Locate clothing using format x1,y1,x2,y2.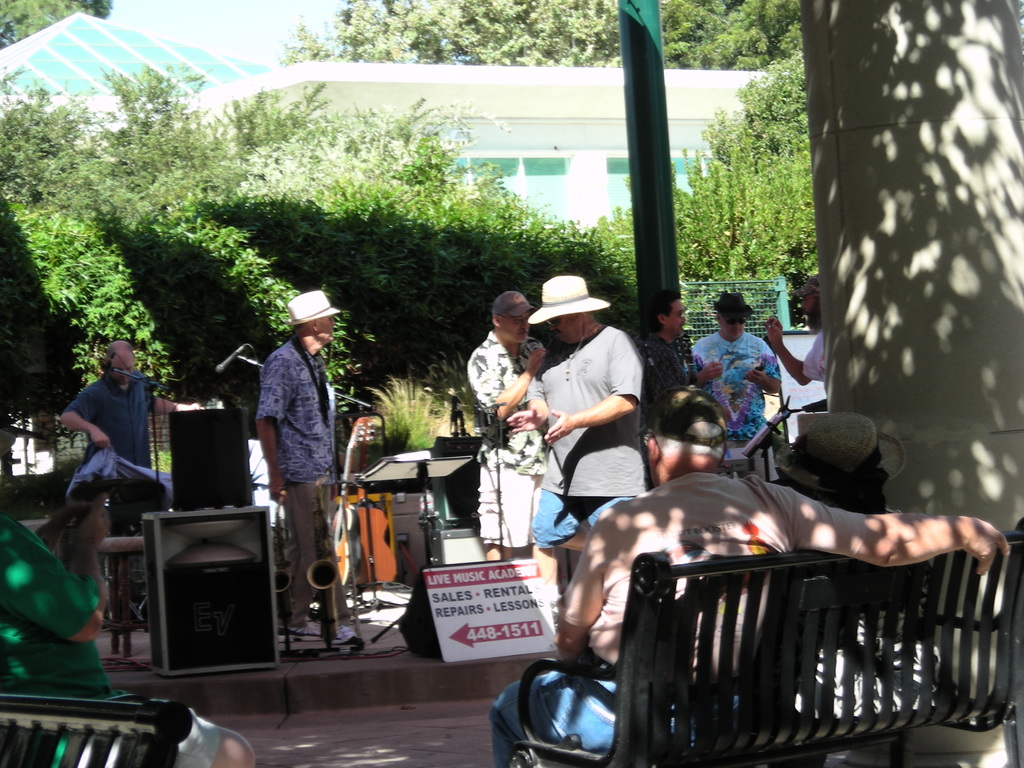
259,479,348,620.
